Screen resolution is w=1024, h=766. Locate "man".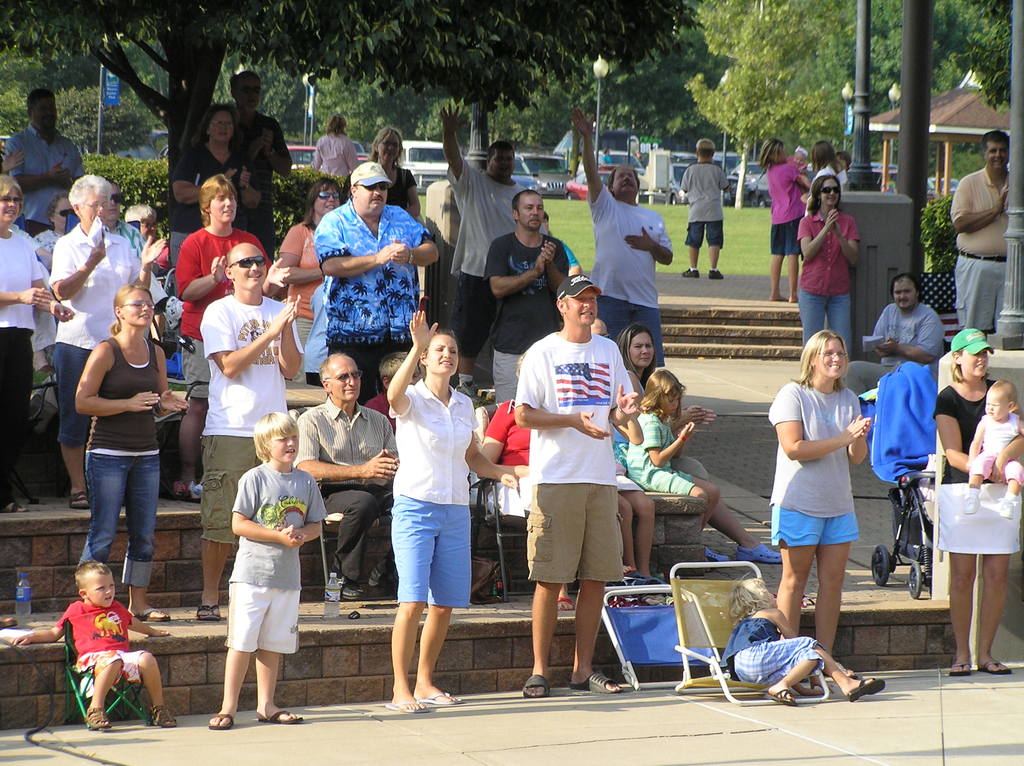
l=946, t=127, r=1014, b=337.
